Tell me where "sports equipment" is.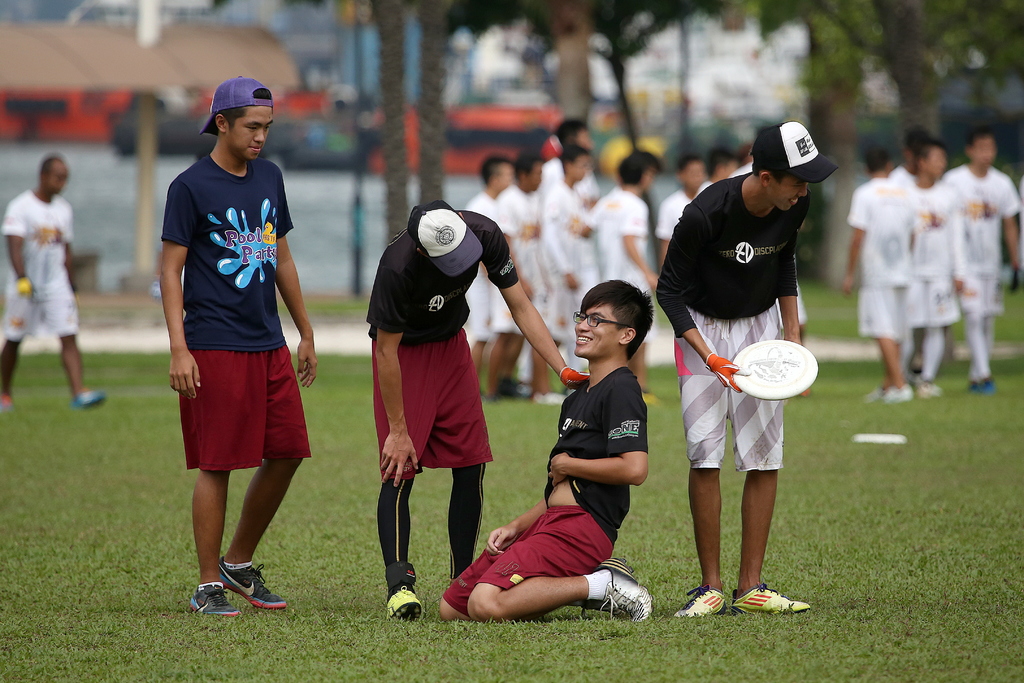
"sports equipment" is at [735,342,815,400].
